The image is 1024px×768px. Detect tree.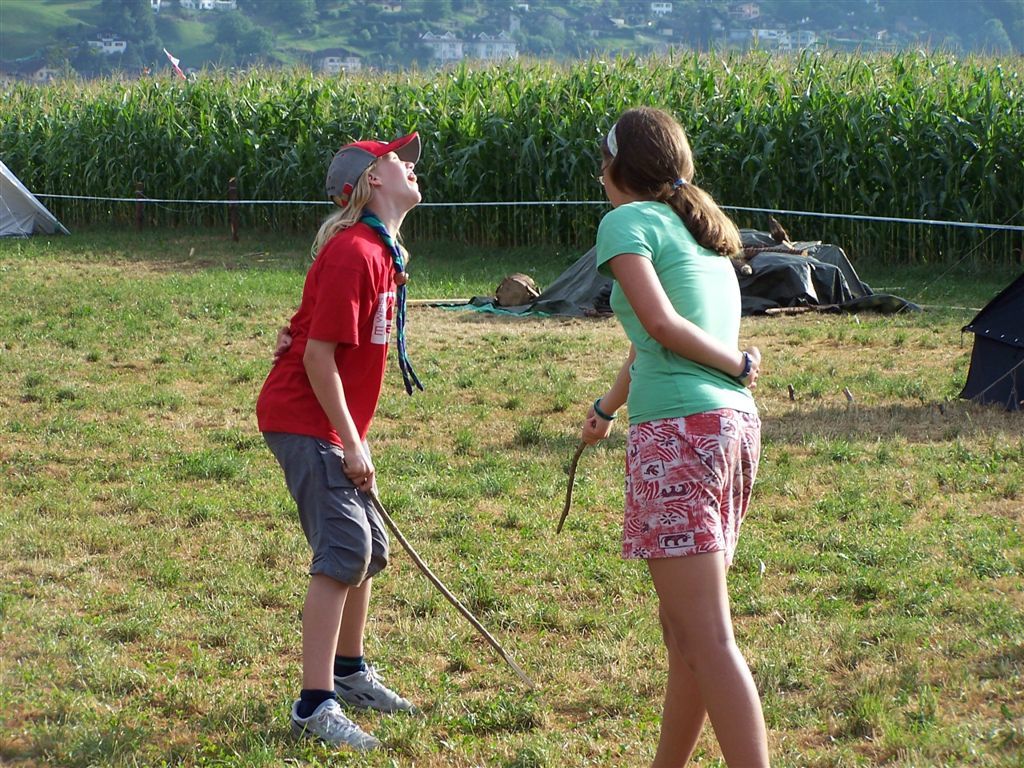
Detection: locate(530, 9, 565, 50).
